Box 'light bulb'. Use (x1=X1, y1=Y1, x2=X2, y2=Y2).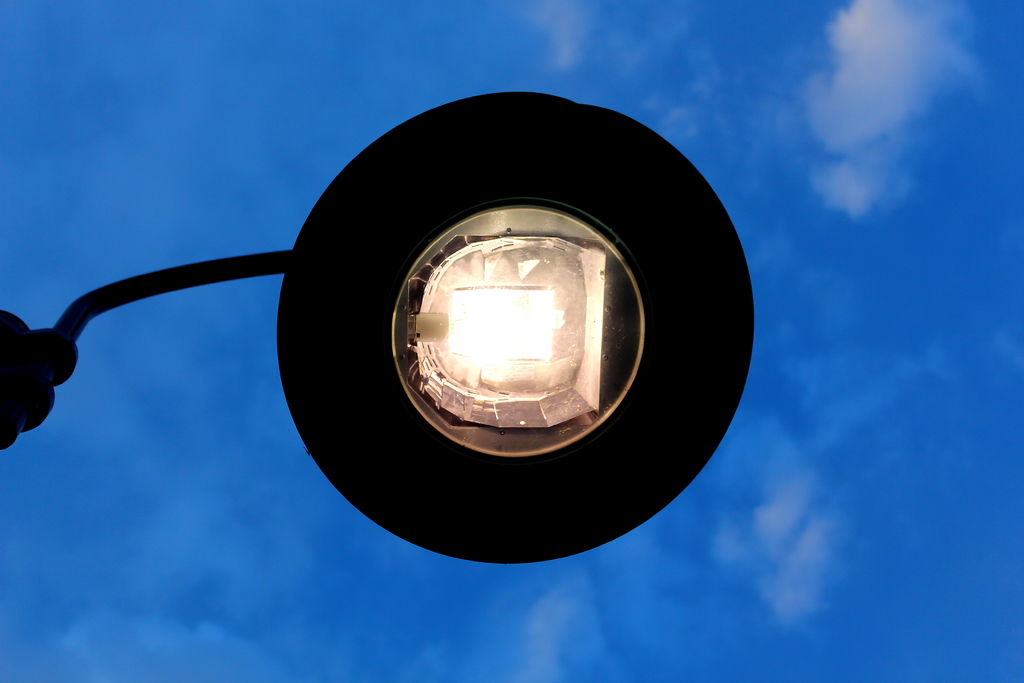
(x1=414, y1=290, x2=559, y2=359).
